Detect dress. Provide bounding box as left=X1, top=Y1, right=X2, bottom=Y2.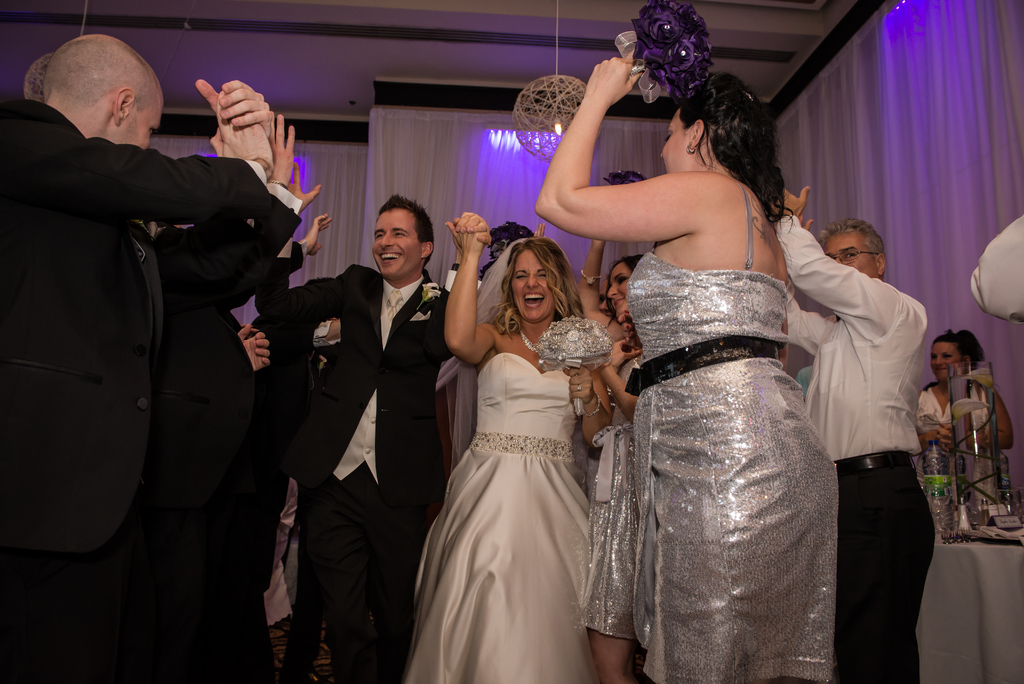
left=399, top=236, right=619, bottom=683.
